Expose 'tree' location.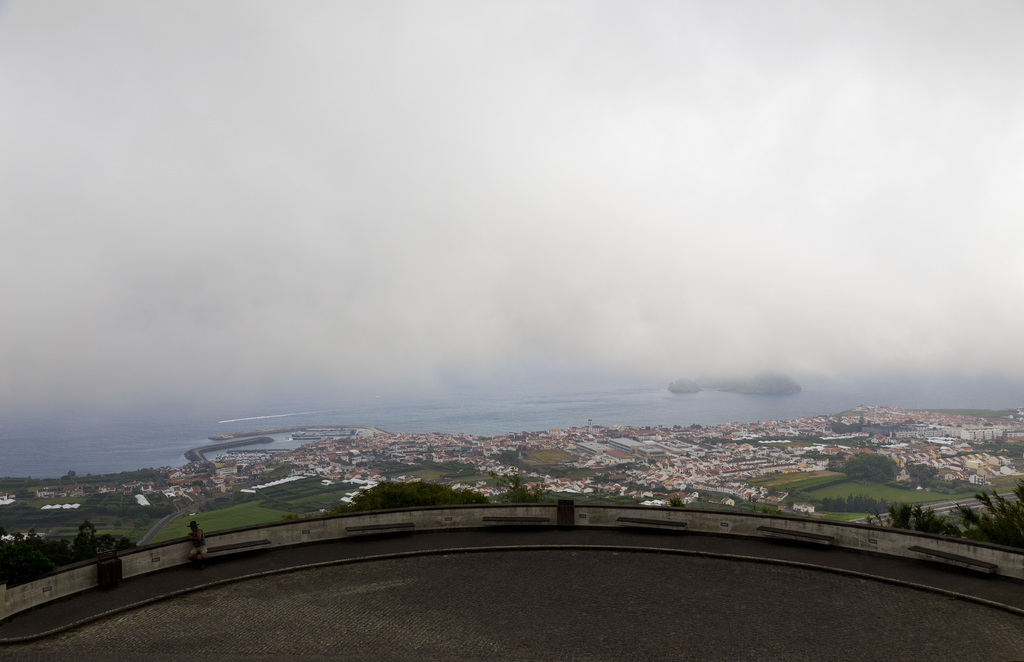
Exposed at 326, 481, 492, 514.
